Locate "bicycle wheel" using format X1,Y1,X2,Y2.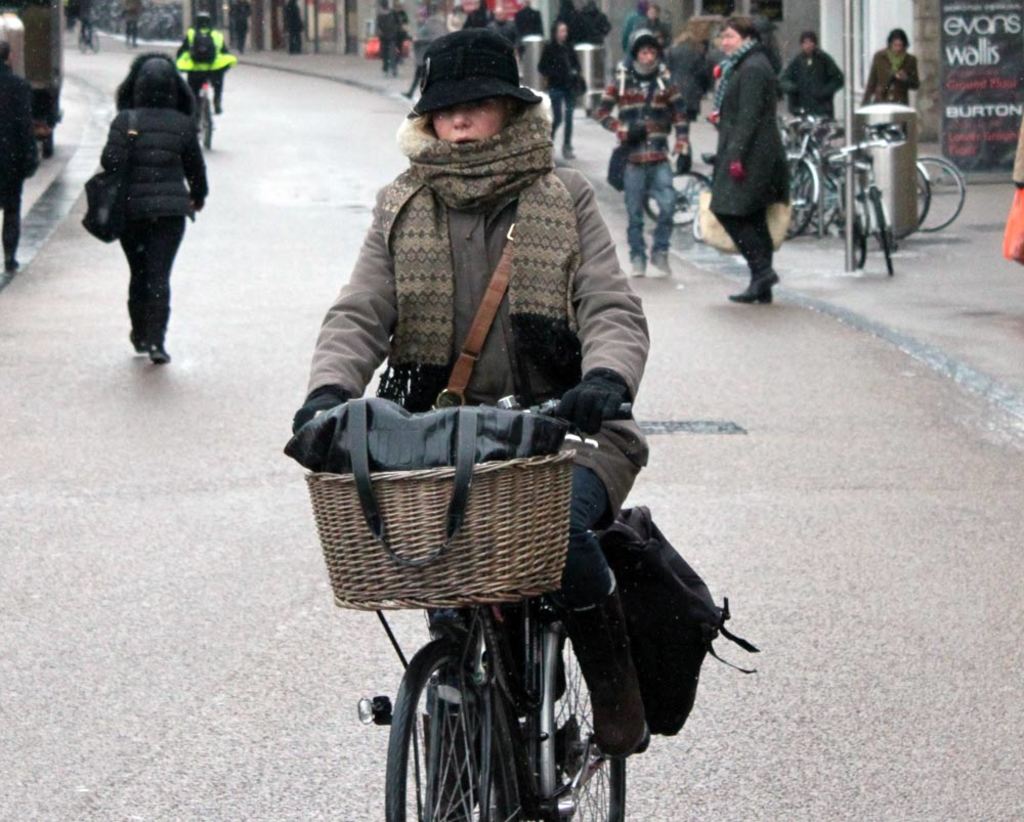
835,178,865,268.
